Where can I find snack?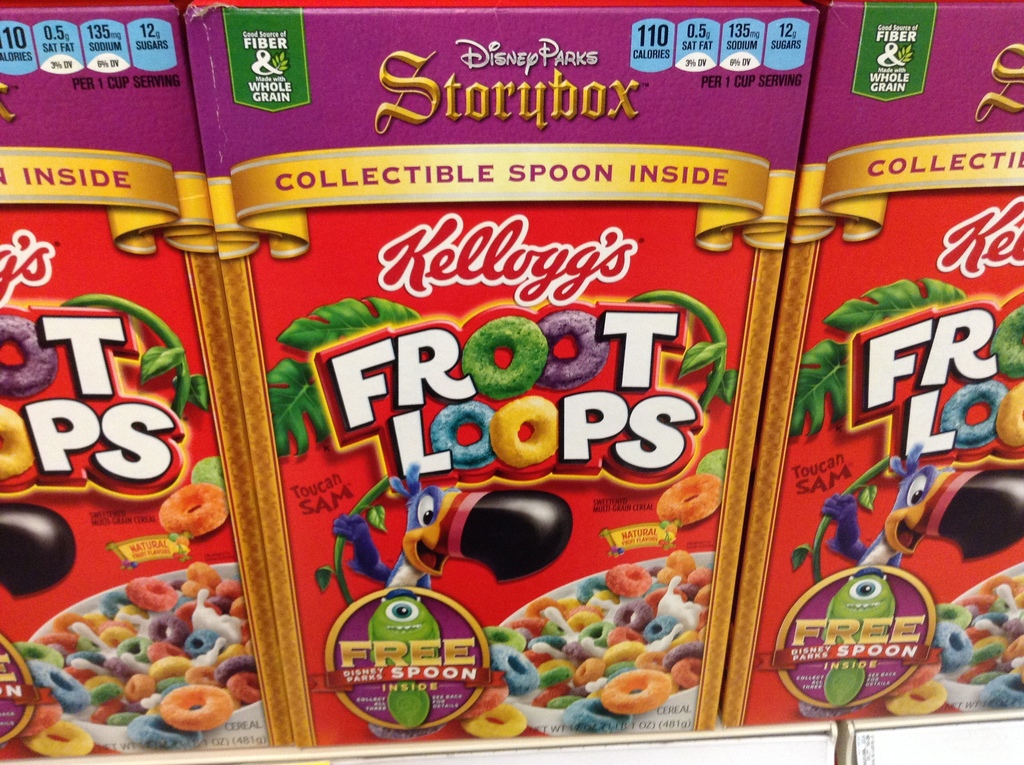
You can find it at region(490, 393, 559, 467).
